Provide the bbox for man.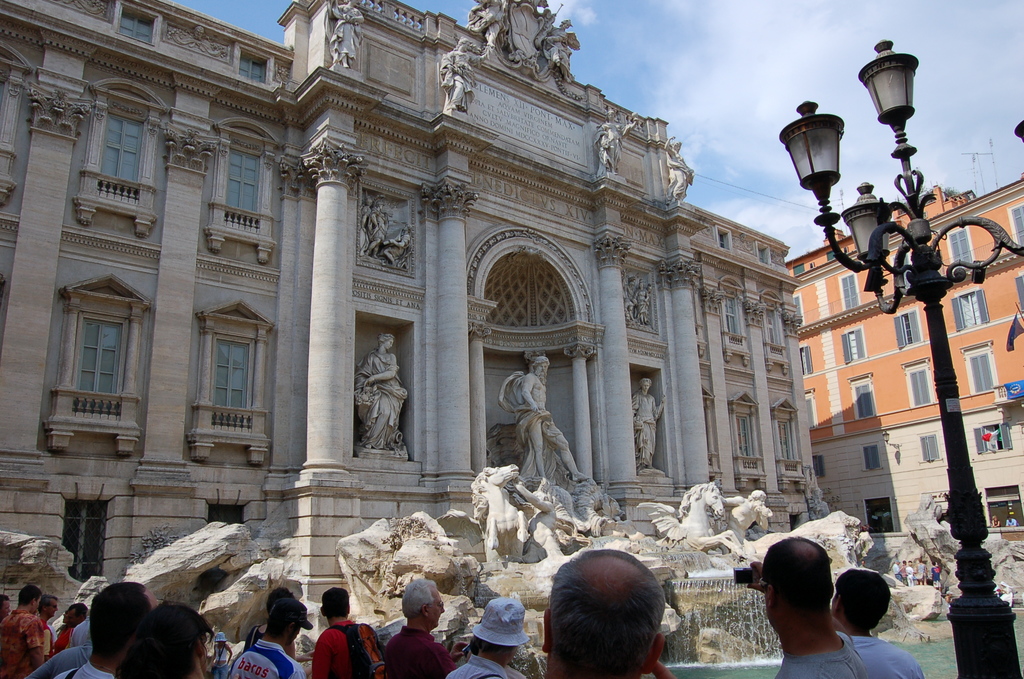
x1=37, y1=592, x2=61, y2=654.
